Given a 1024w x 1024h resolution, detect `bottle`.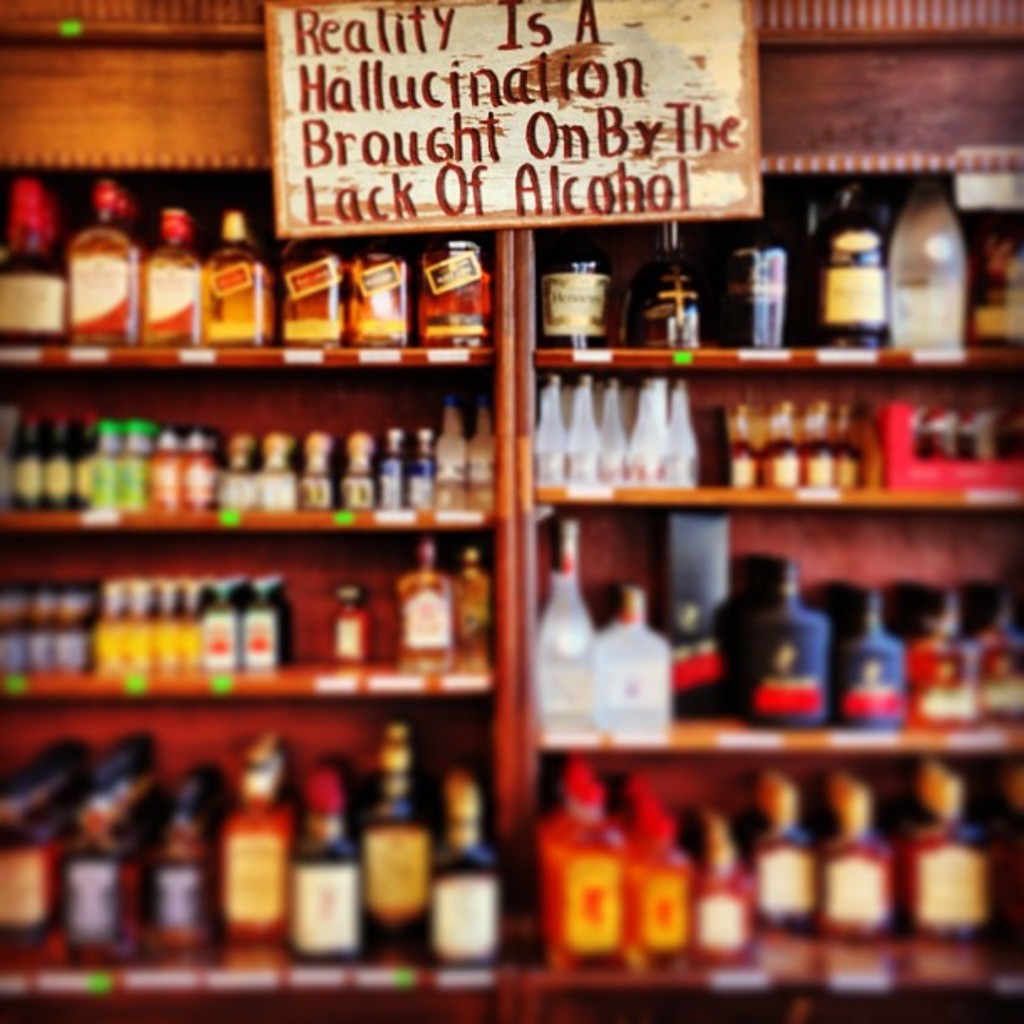
(957, 206, 1022, 341).
